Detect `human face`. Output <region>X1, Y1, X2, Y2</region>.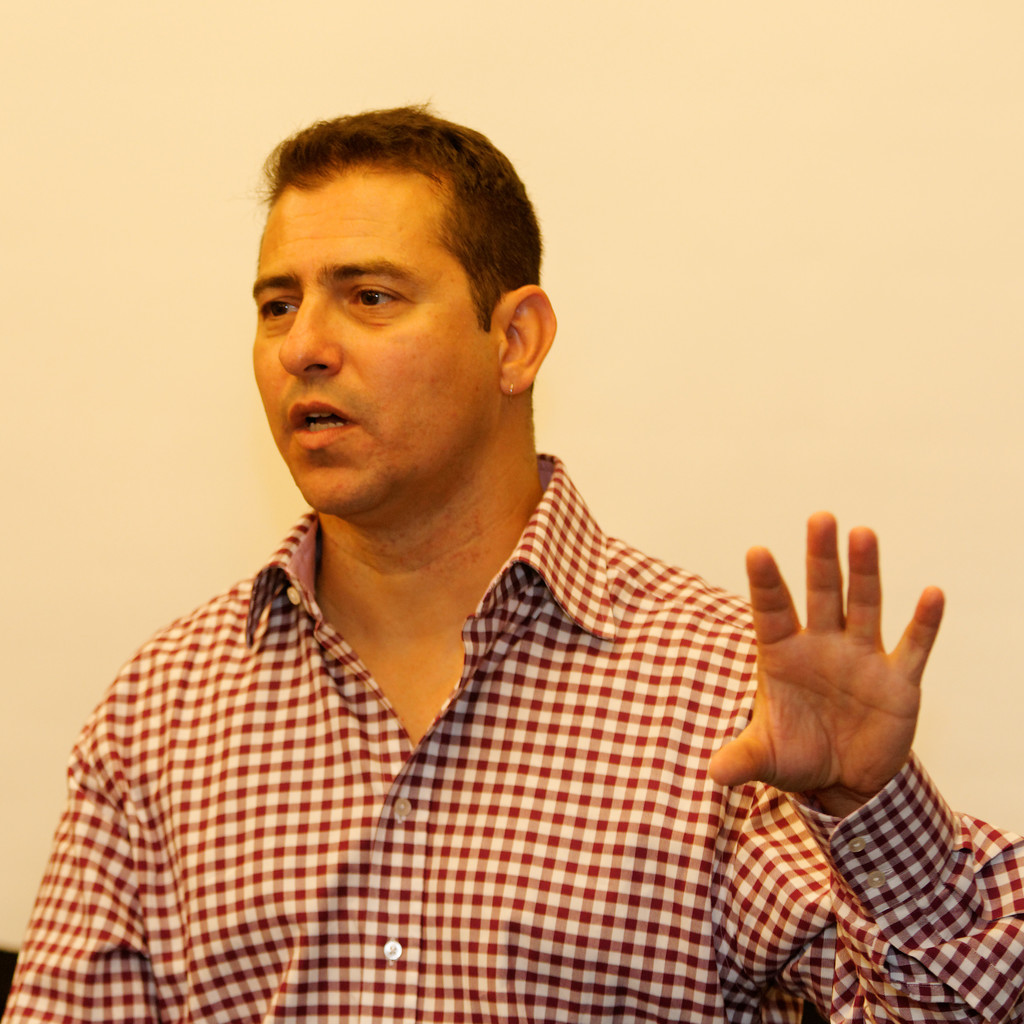
<region>253, 174, 492, 514</region>.
